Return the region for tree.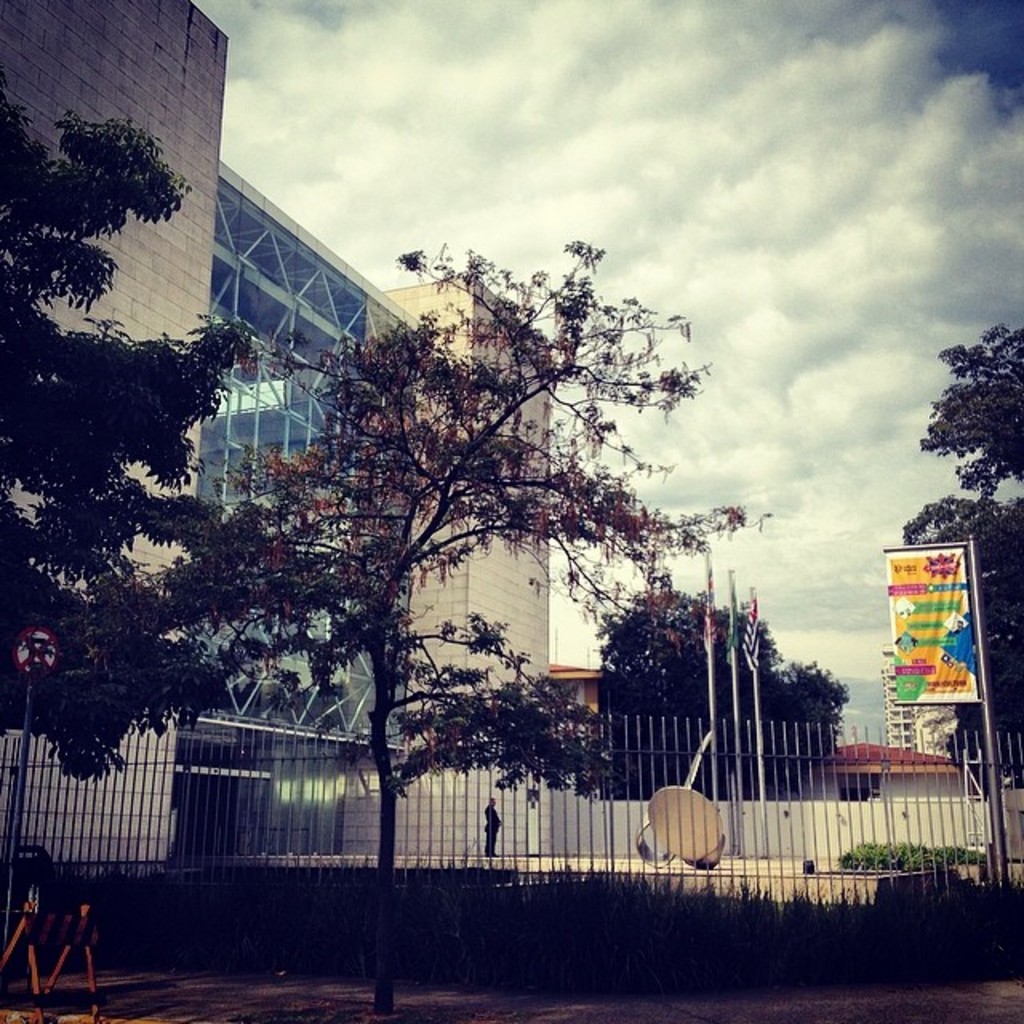
rect(896, 323, 1022, 779).
